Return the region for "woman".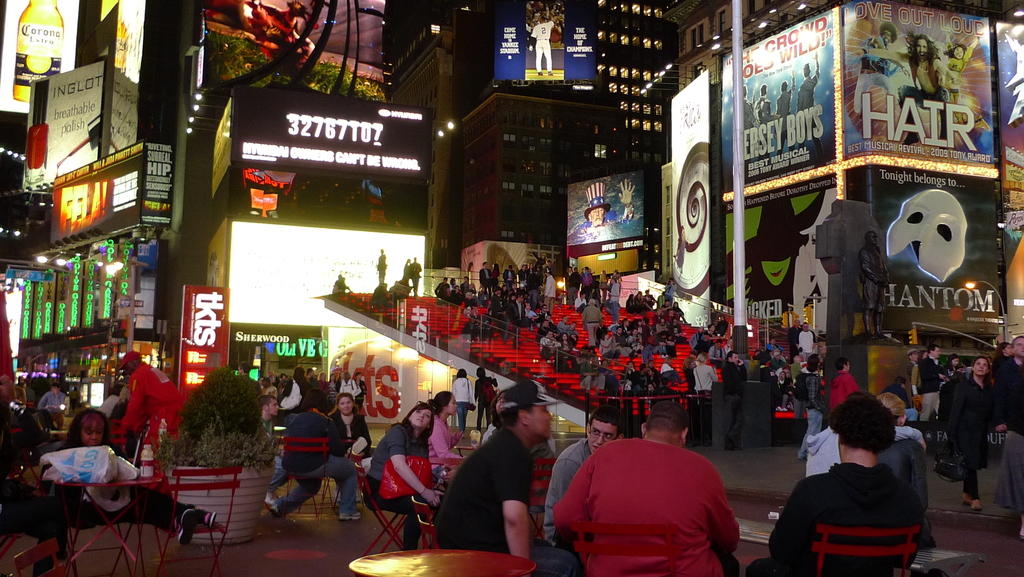
l=676, t=299, r=684, b=323.
